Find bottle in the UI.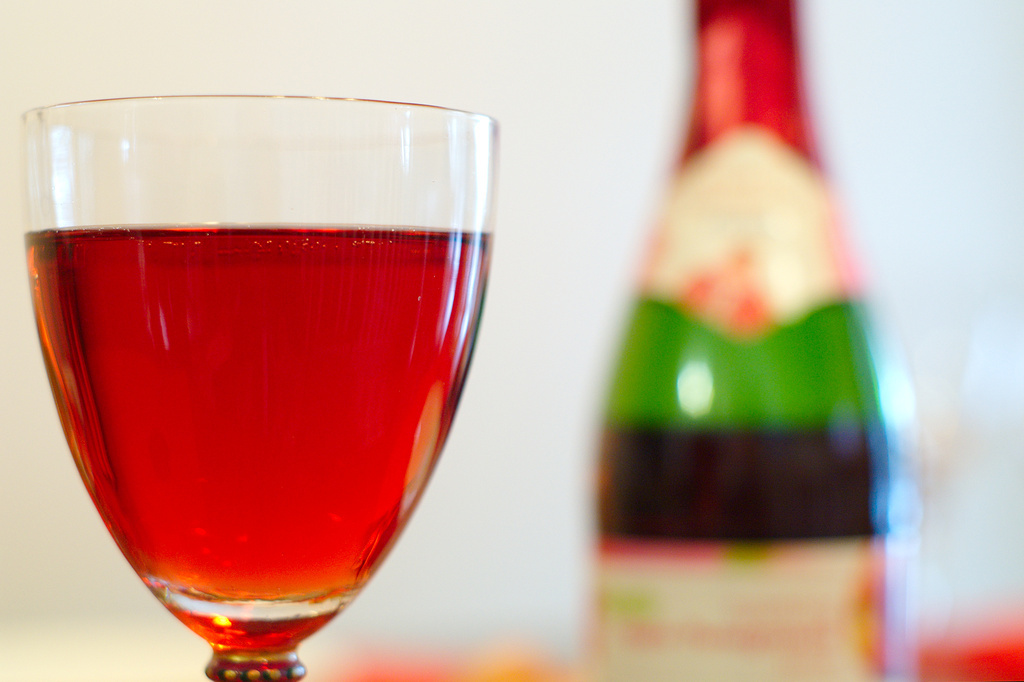
UI element at bbox=[529, 0, 921, 663].
